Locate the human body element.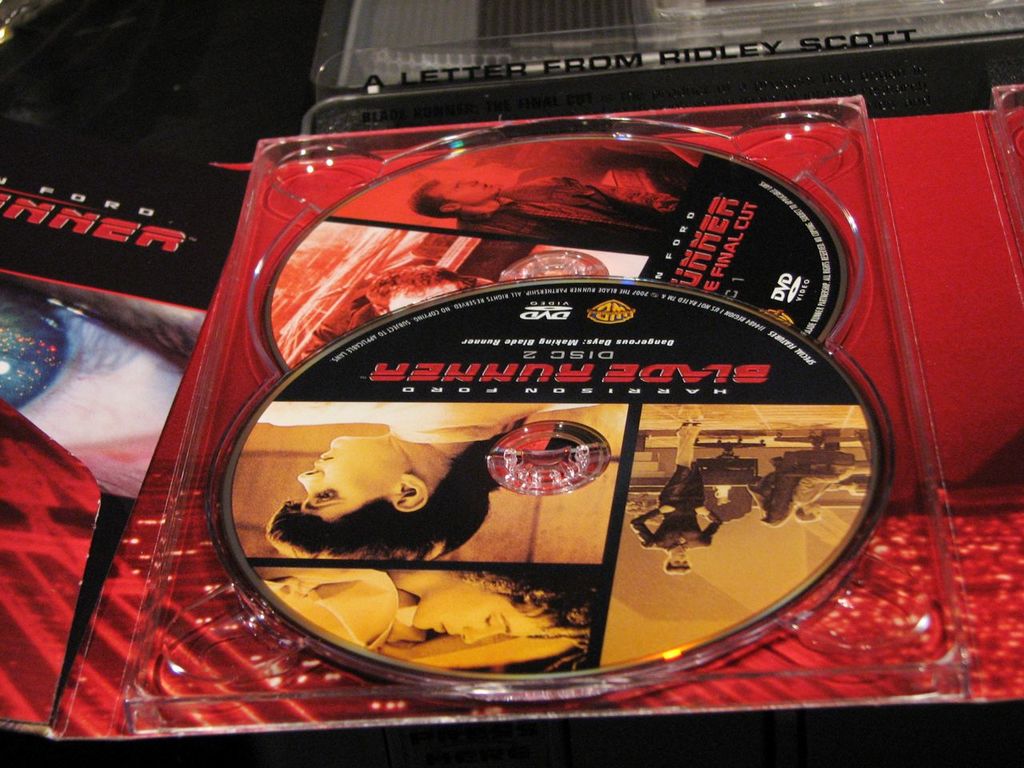
Element bbox: (x1=250, y1=402, x2=600, y2=570).
